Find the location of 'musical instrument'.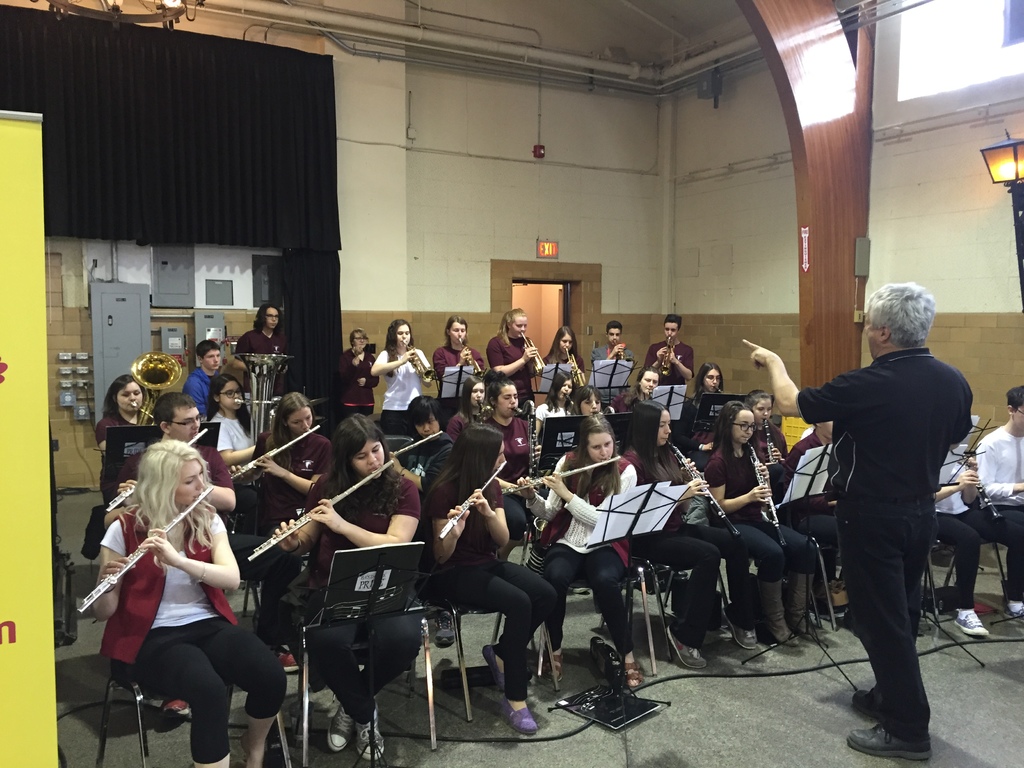
Location: x1=100, y1=425, x2=214, y2=513.
